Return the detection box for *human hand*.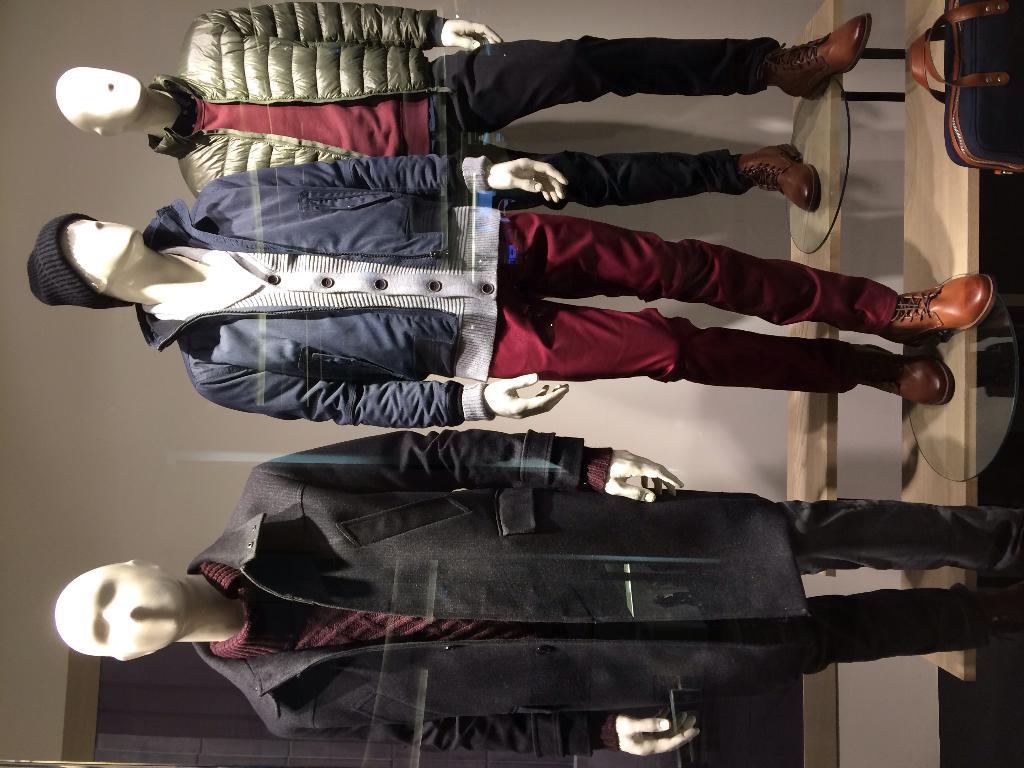
612:710:703:758.
